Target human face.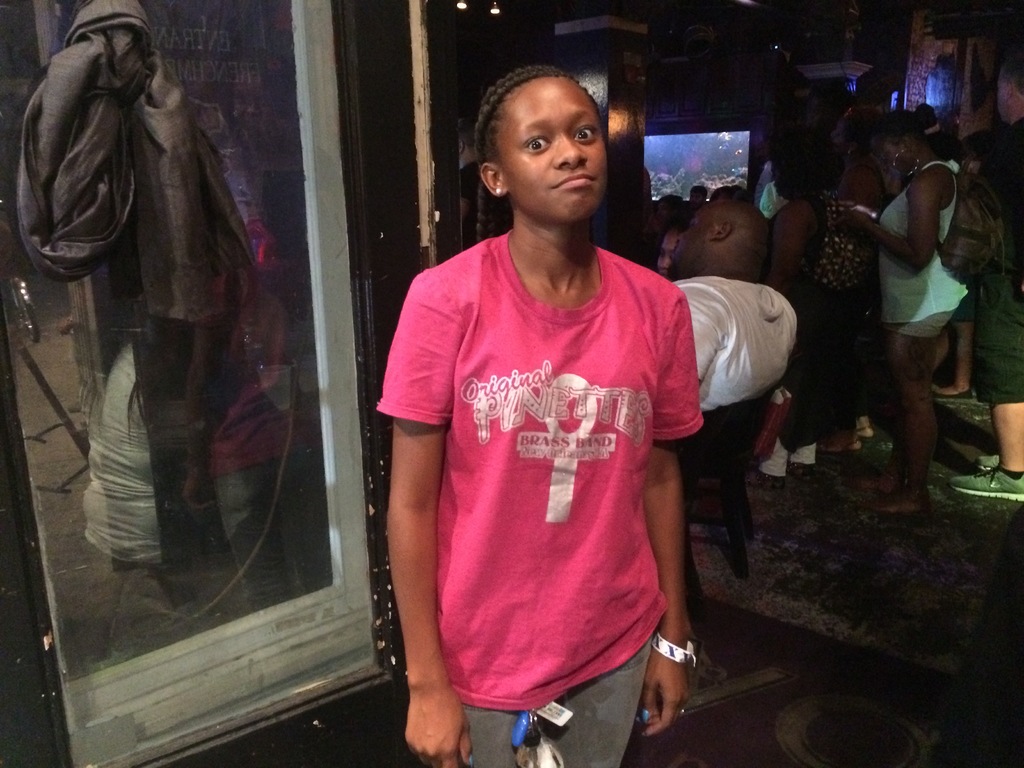
Target region: (left=691, top=193, right=705, bottom=208).
